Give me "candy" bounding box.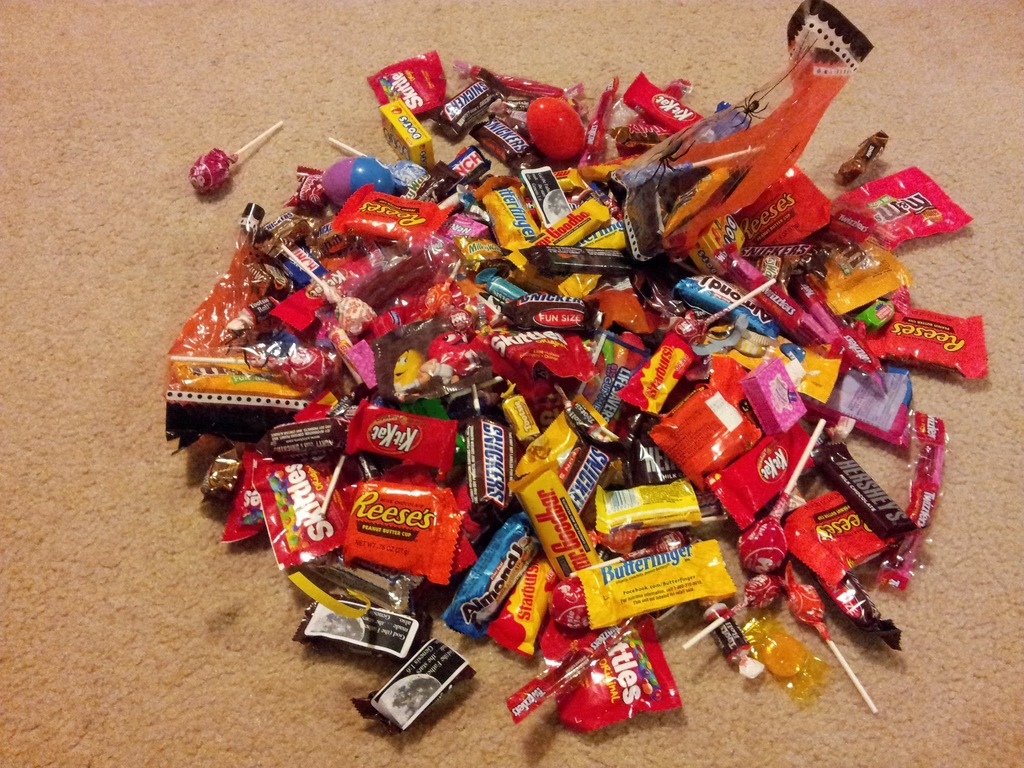
186 120 281 198.
